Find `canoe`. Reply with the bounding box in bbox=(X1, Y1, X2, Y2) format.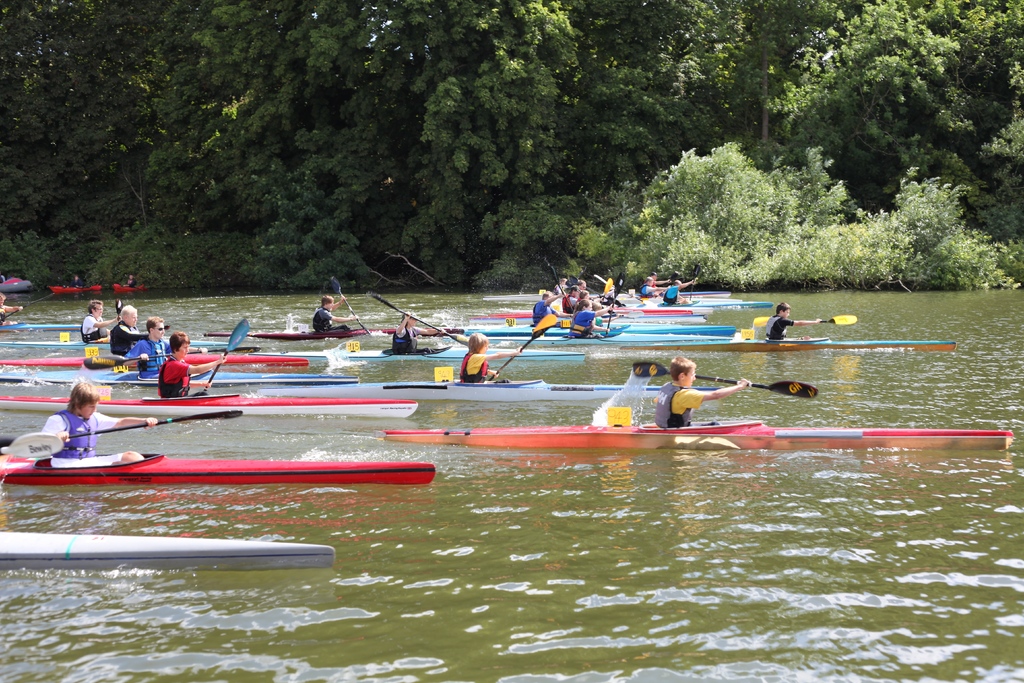
bbox=(0, 524, 337, 569).
